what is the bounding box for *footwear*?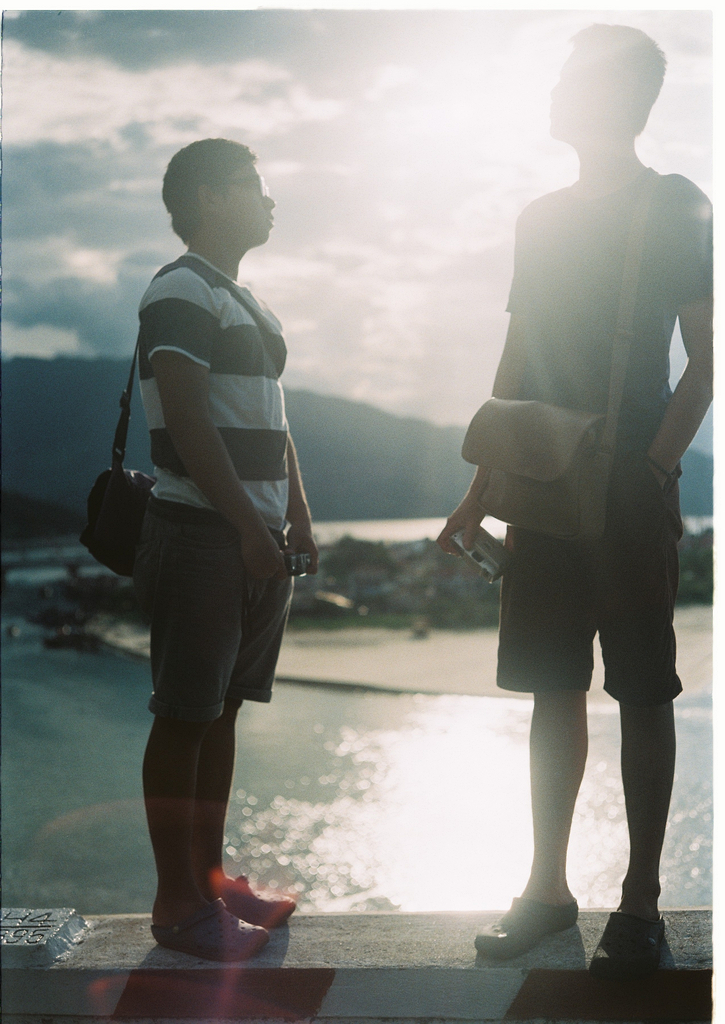
(x1=588, y1=909, x2=664, y2=972).
